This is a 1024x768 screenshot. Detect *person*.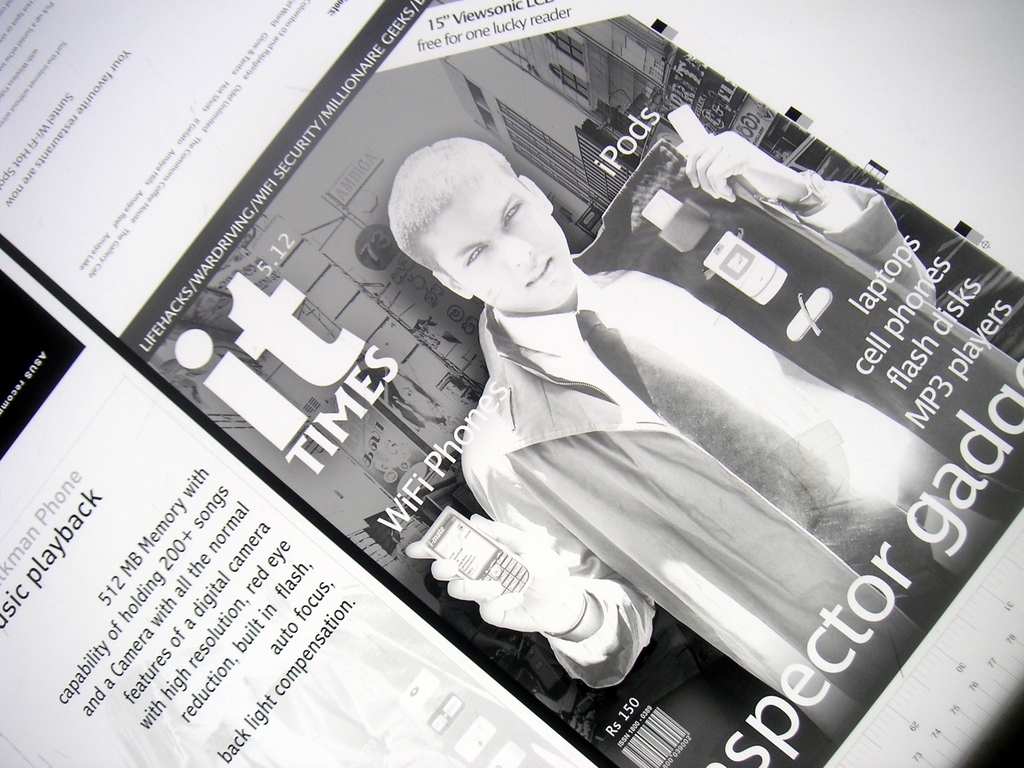
x1=401, y1=100, x2=1020, y2=753.
